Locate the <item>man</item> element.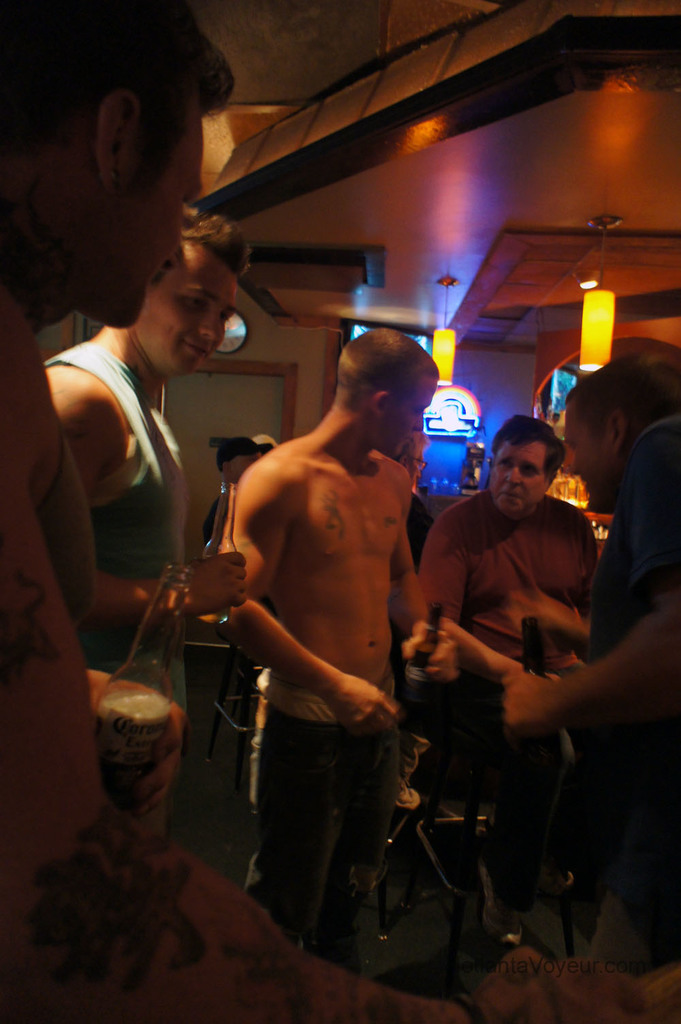
Element bbox: (419,415,598,948).
